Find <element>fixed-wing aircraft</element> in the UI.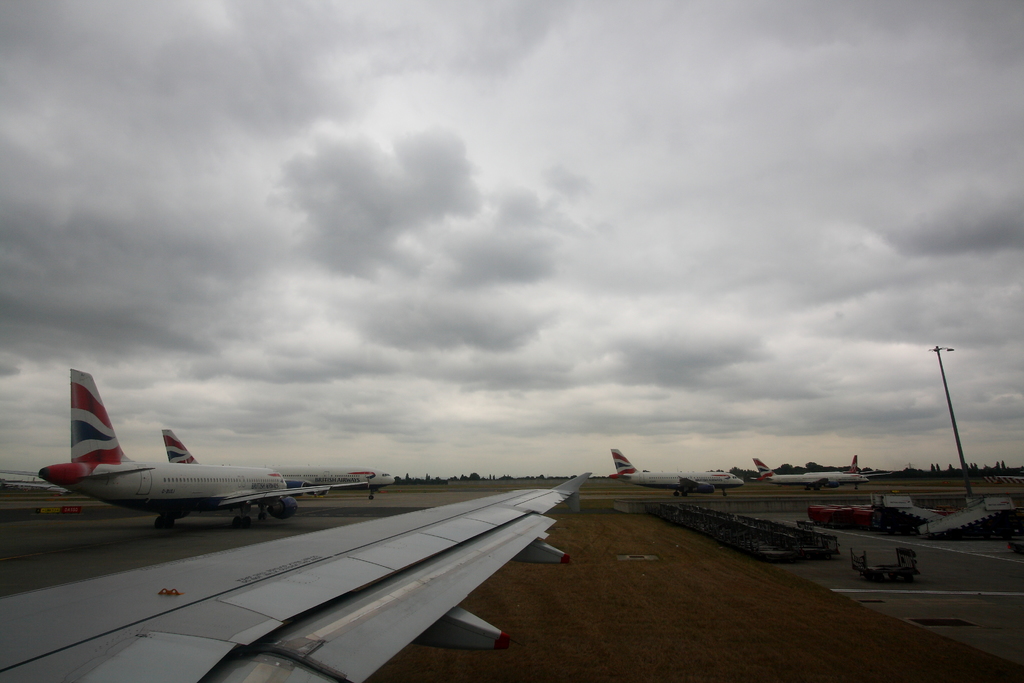
UI element at left=751, top=457, right=871, bottom=490.
